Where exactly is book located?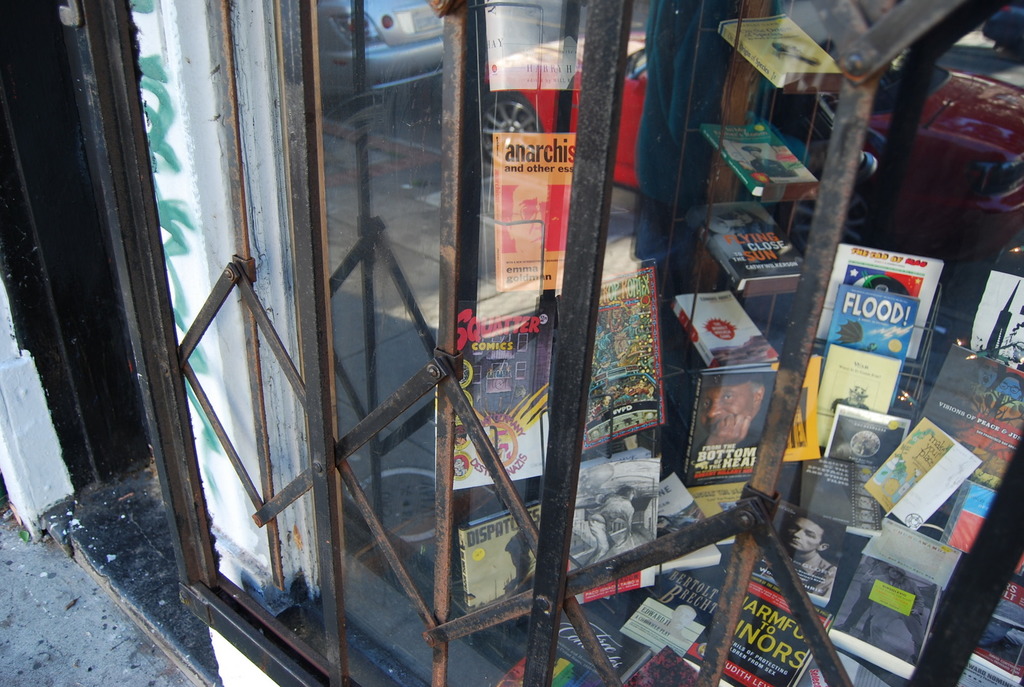
Its bounding box is <box>660,465,724,581</box>.
